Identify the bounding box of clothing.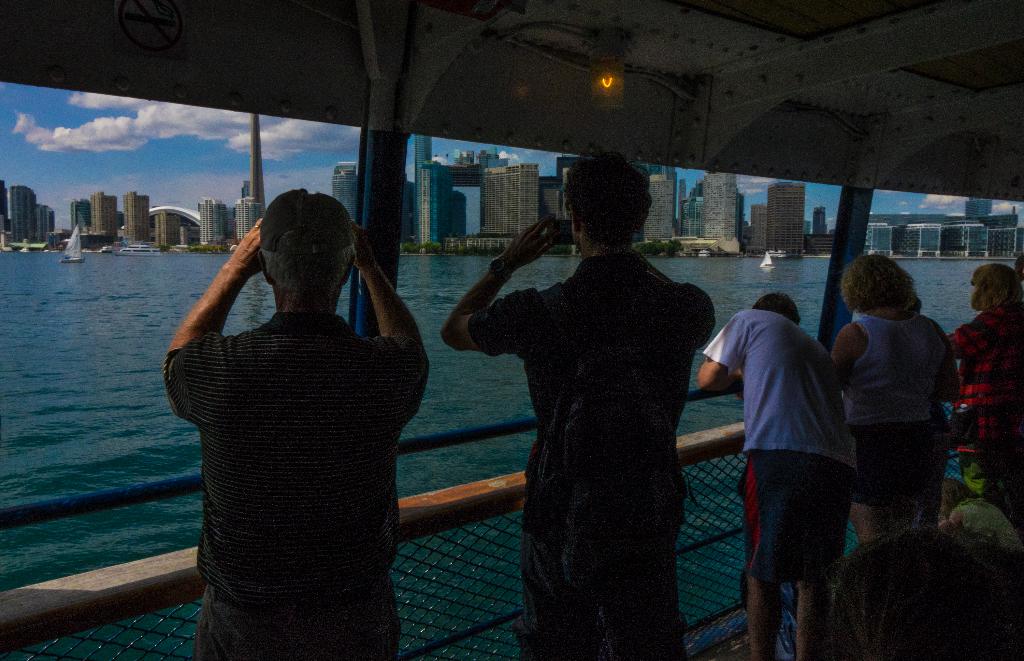
detection(161, 311, 429, 660).
